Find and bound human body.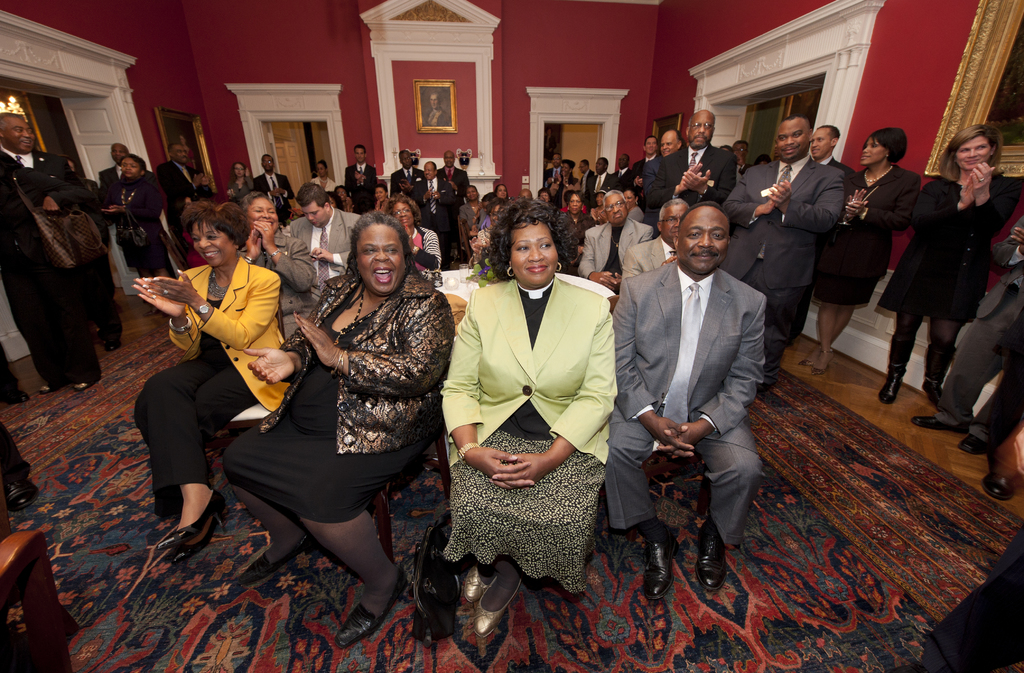
Bound: crop(98, 164, 172, 284).
